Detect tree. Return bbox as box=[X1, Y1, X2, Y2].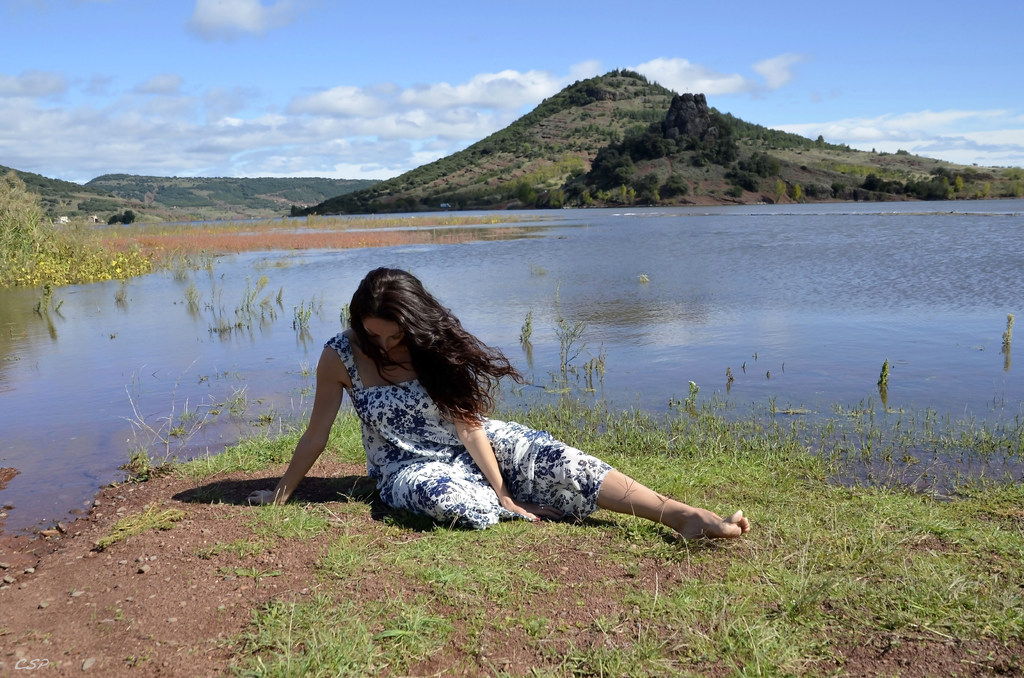
box=[314, 60, 1023, 213].
